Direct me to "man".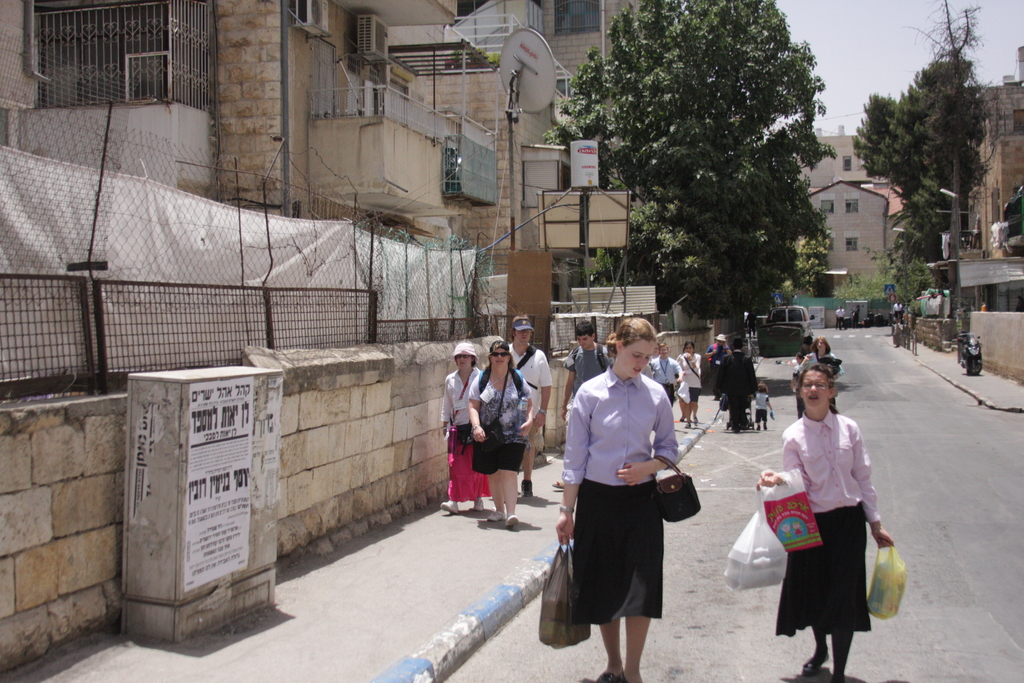
Direction: BBox(833, 303, 852, 331).
